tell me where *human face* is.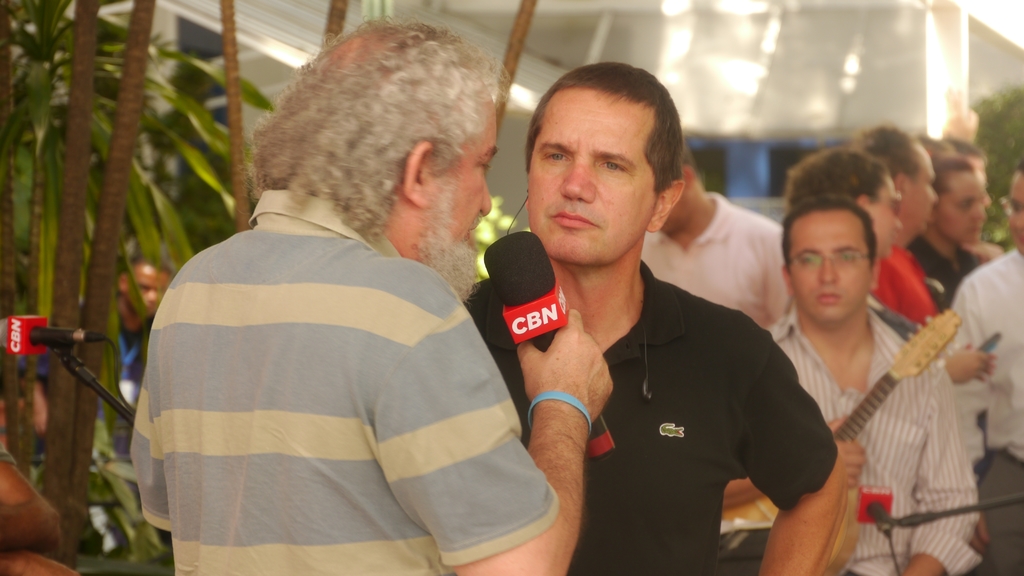
*human face* is at [left=910, top=152, right=936, bottom=234].
